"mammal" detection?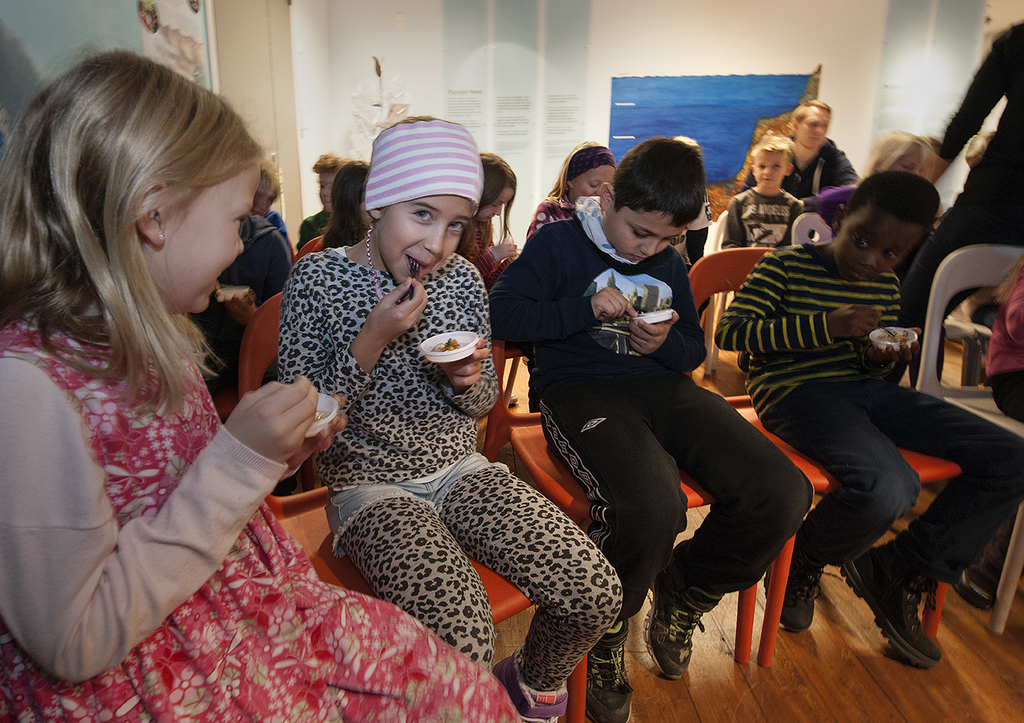
x1=293, y1=159, x2=388, y2=259
